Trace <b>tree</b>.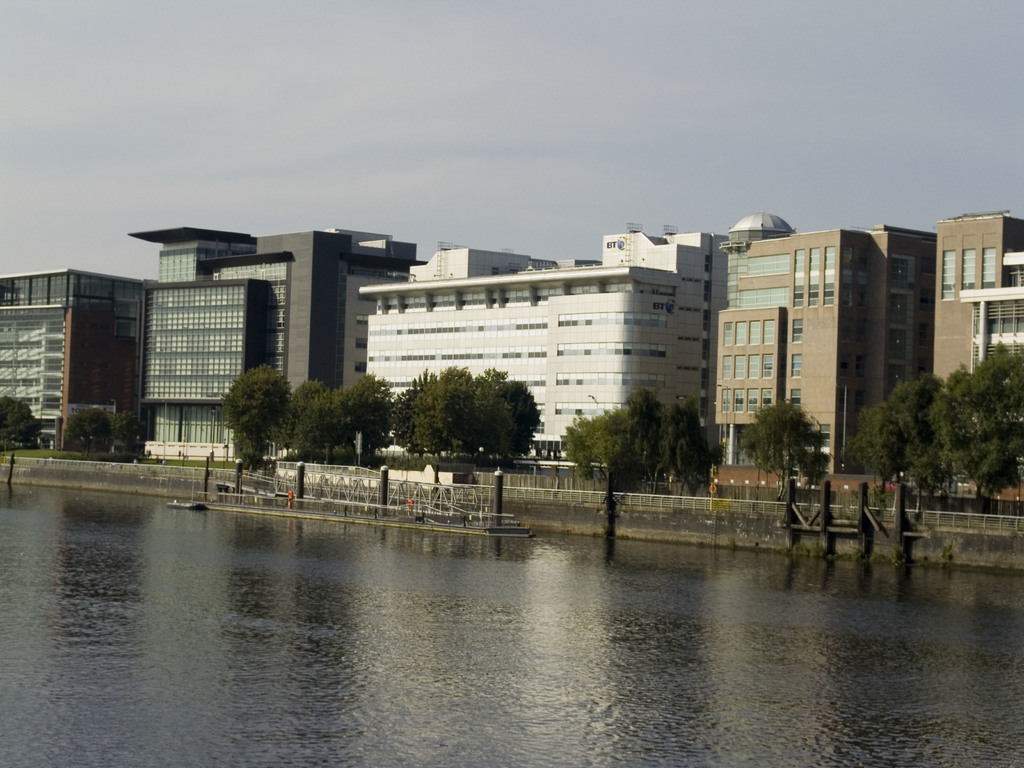
Traced to region(56, 404, 118, 456).
